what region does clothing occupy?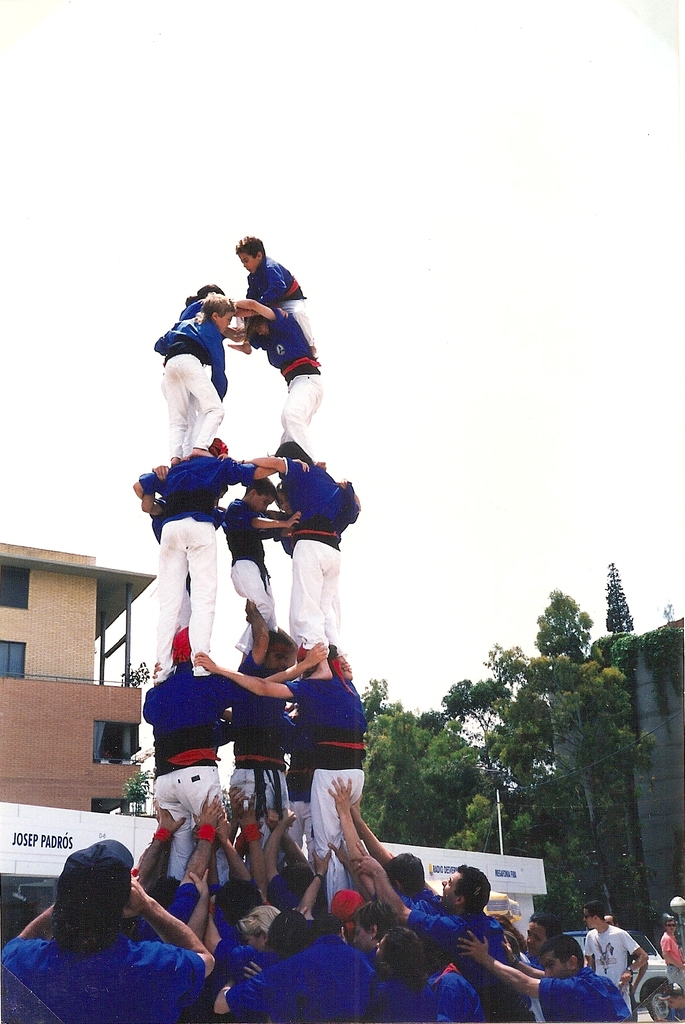
box(291, 676, 370, 871).
